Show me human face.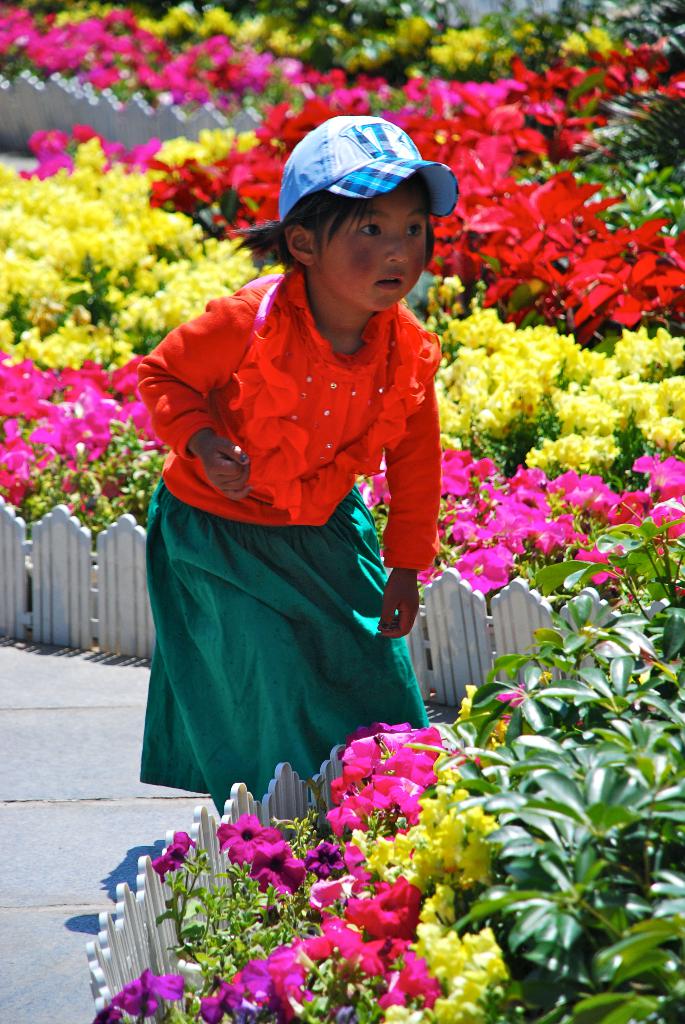
human face is here: 317 179 421 319.
